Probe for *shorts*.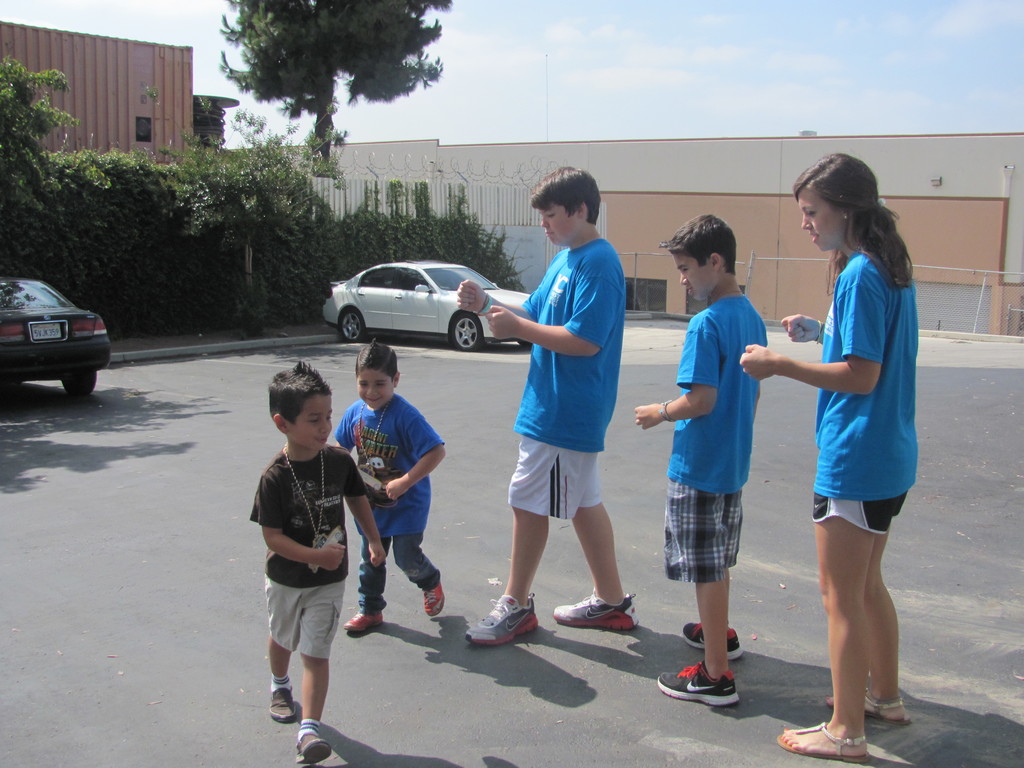
Probe result: 509:436:602:520.
